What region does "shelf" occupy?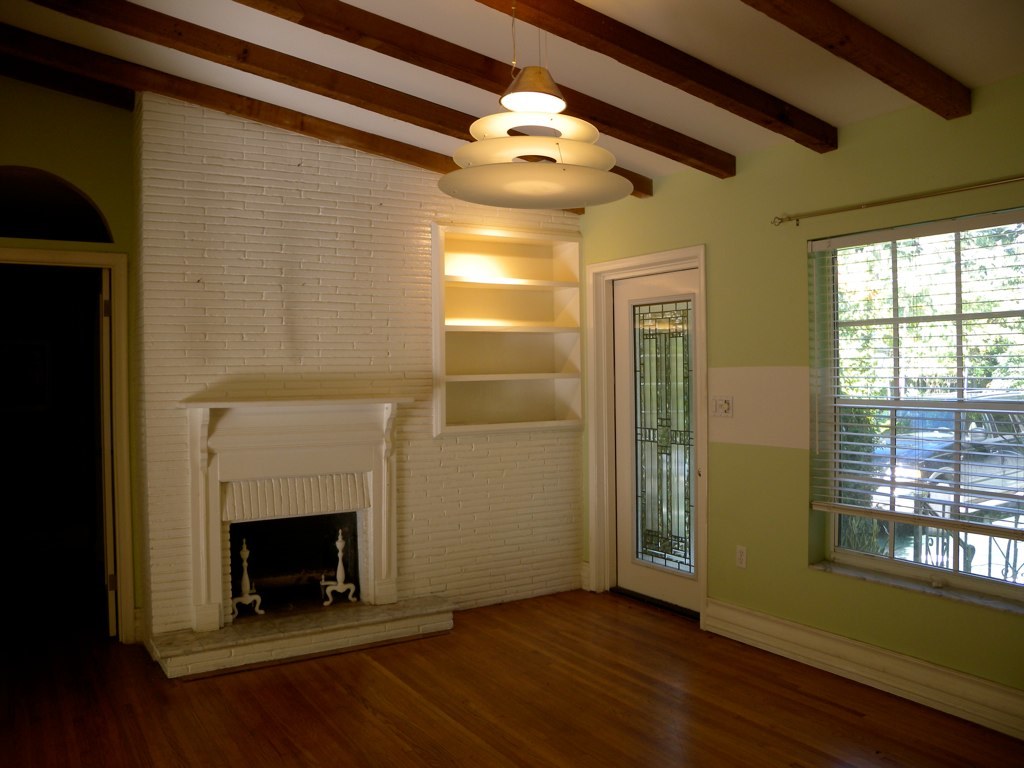
rect(436, 221, 584, 287).
